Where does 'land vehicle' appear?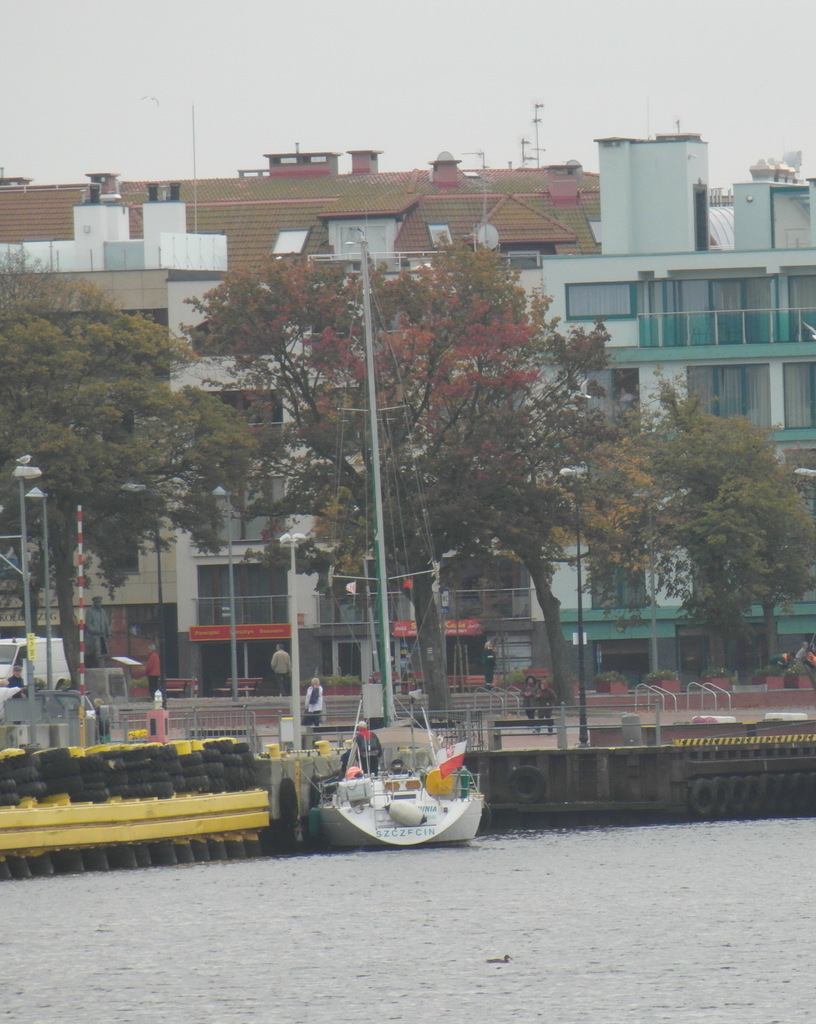
Appears at box(0, 638, 74, 694).
